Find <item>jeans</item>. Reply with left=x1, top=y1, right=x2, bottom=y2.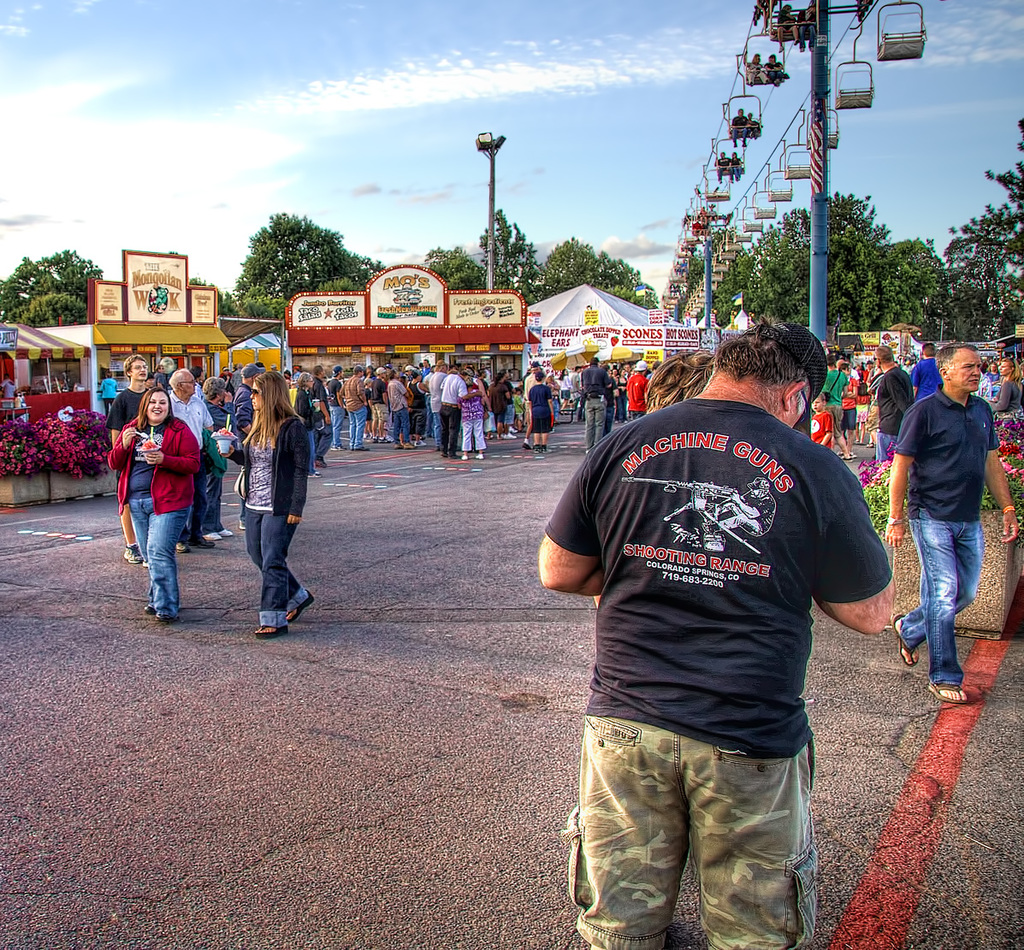
left=895, top=510, right=985, bottom=685.
